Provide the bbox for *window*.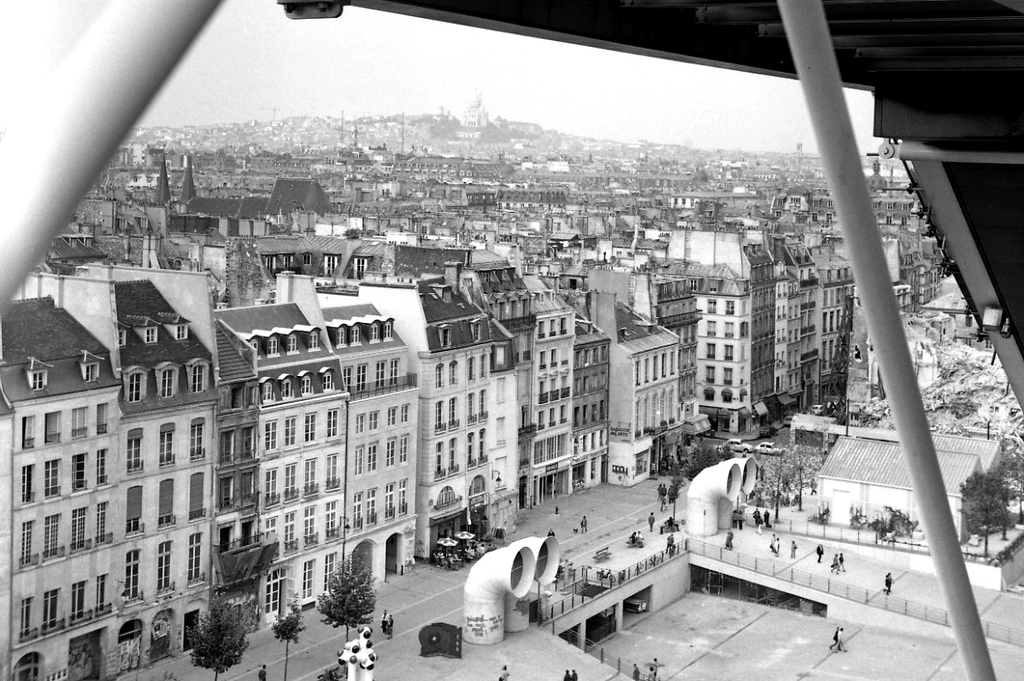
[321, 408, 341, 434].
